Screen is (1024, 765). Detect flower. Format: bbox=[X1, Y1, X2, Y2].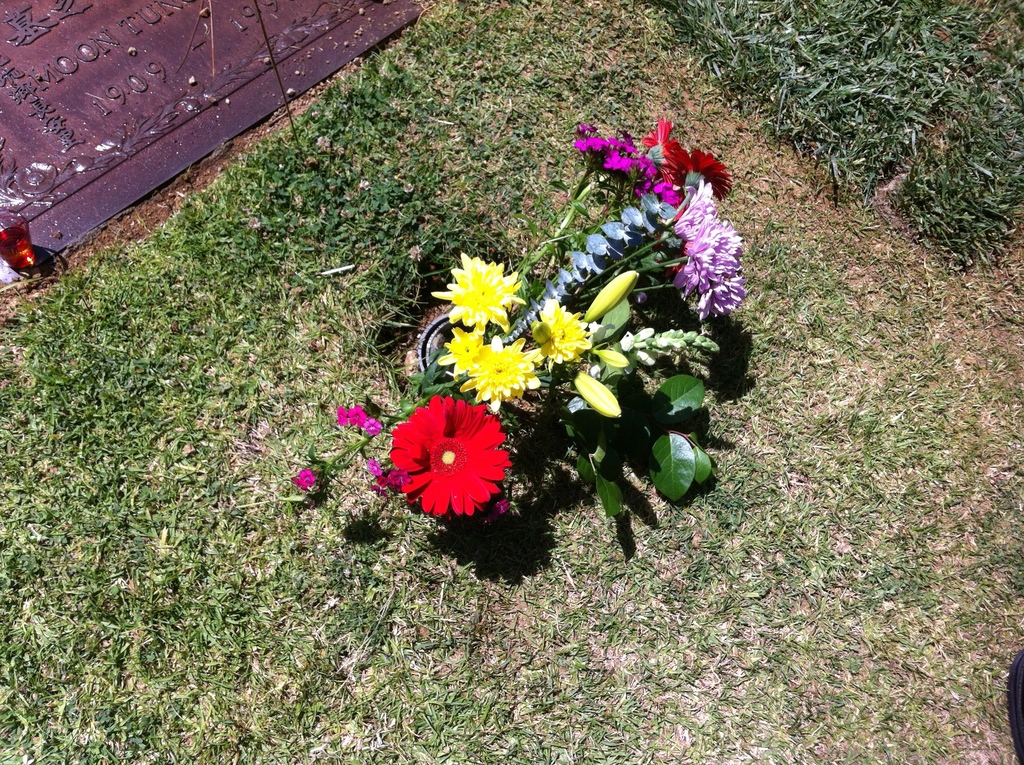
bbox=[375, 389, 521, 524].
